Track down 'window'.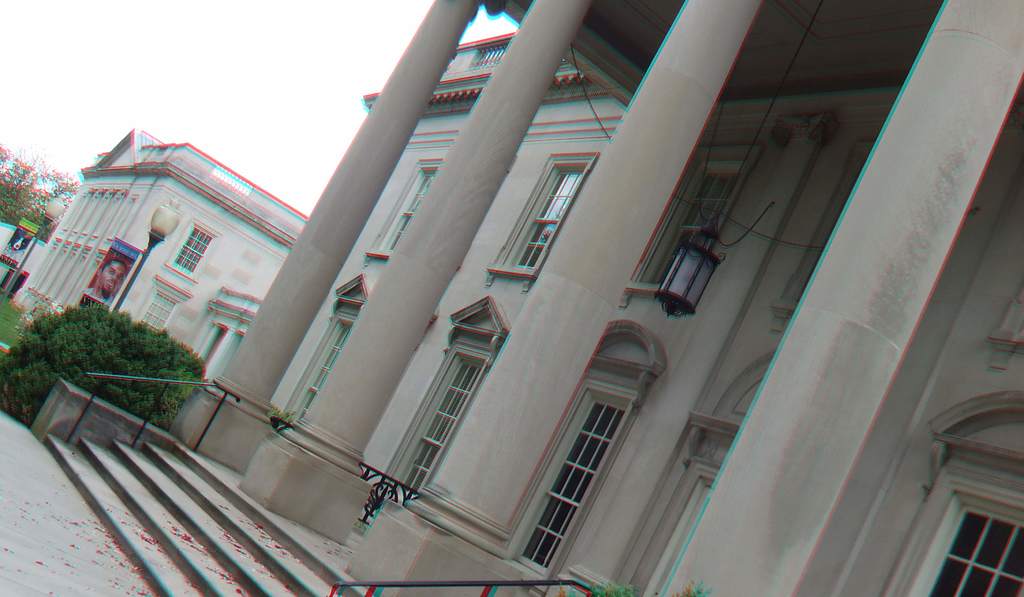
Tracked to [left=514, top=397, right=624, bottom=571].
